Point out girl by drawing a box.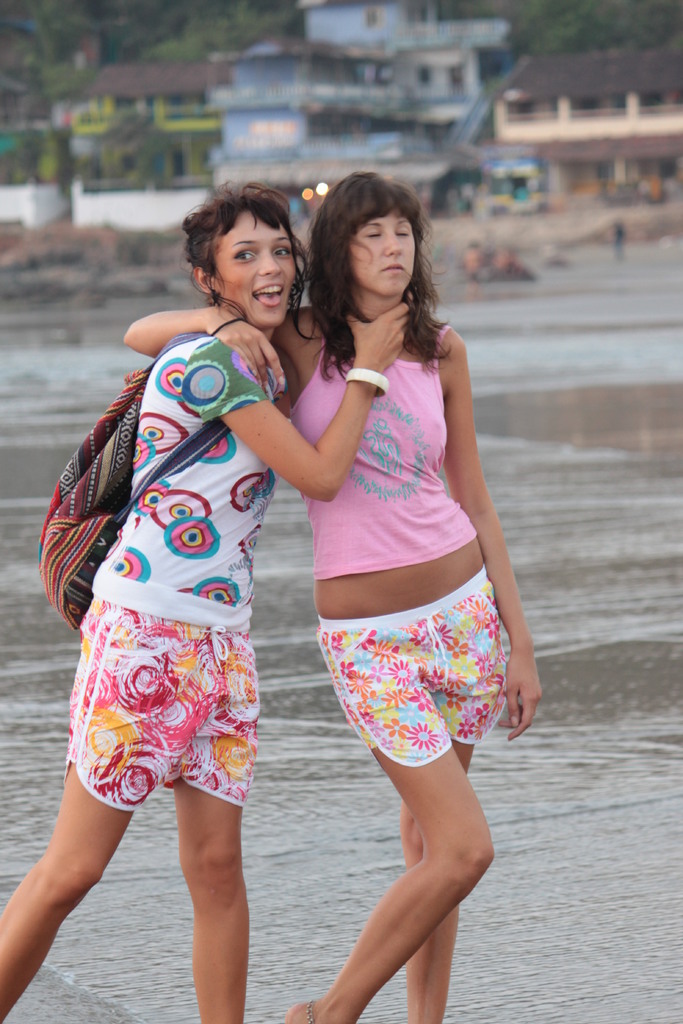
{"left": 124, "top": 166, "right": 546, "bottom": 1022}.
